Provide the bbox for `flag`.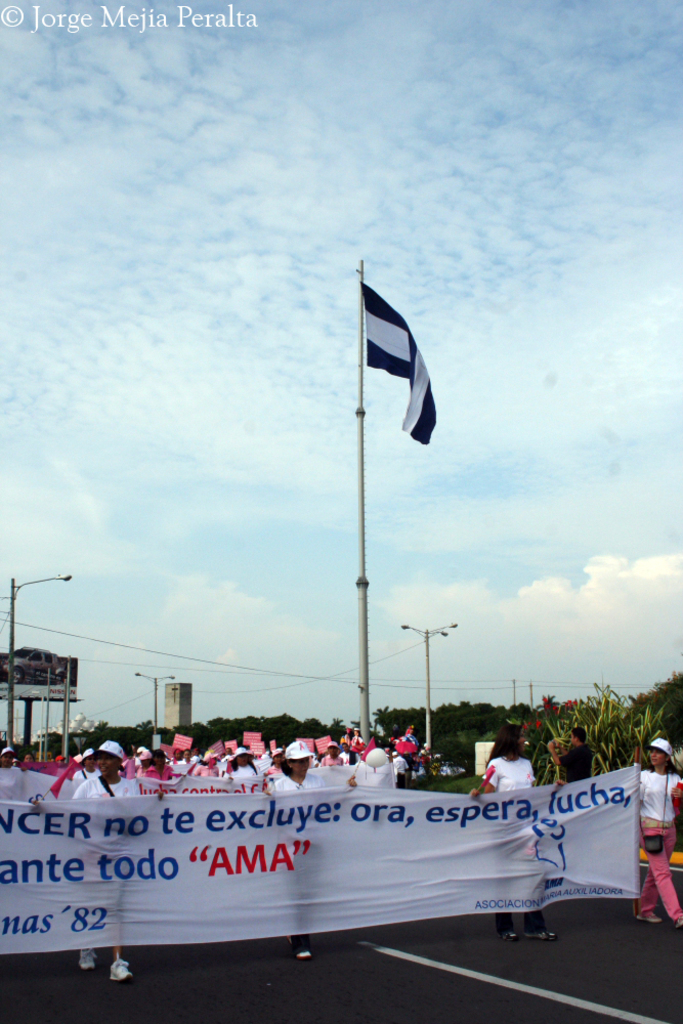
pyautogui.locateOnScreen(49, 752, 86, 795).
